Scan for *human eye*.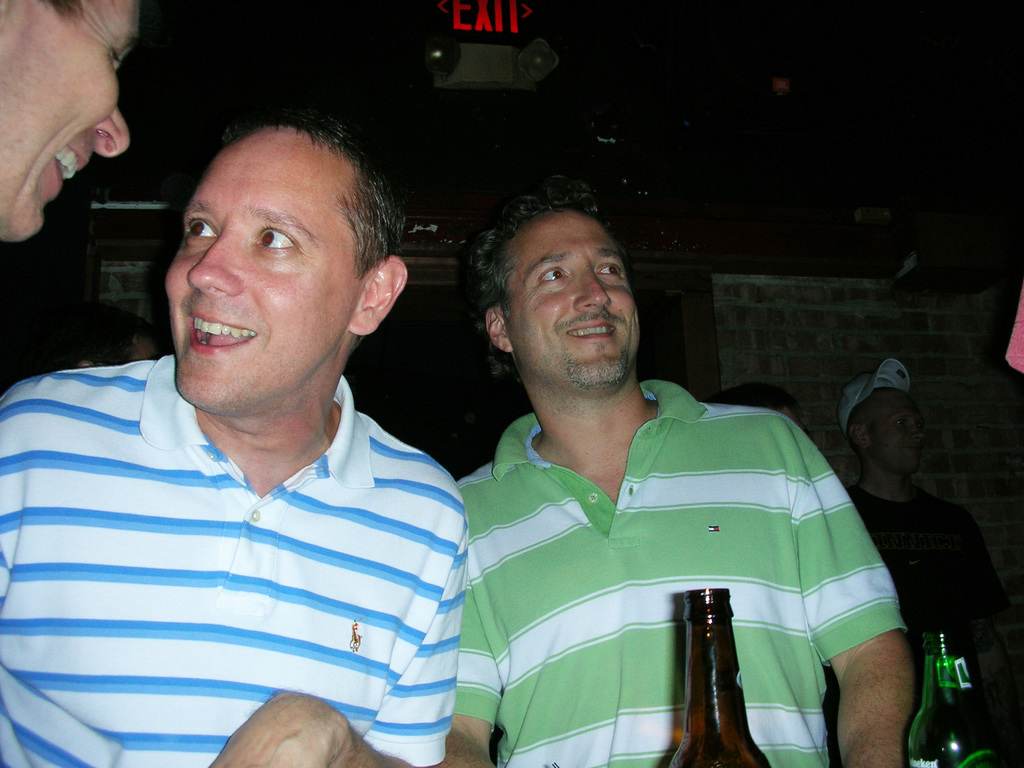
Scan result: <box>592,258,628,282</box>.
